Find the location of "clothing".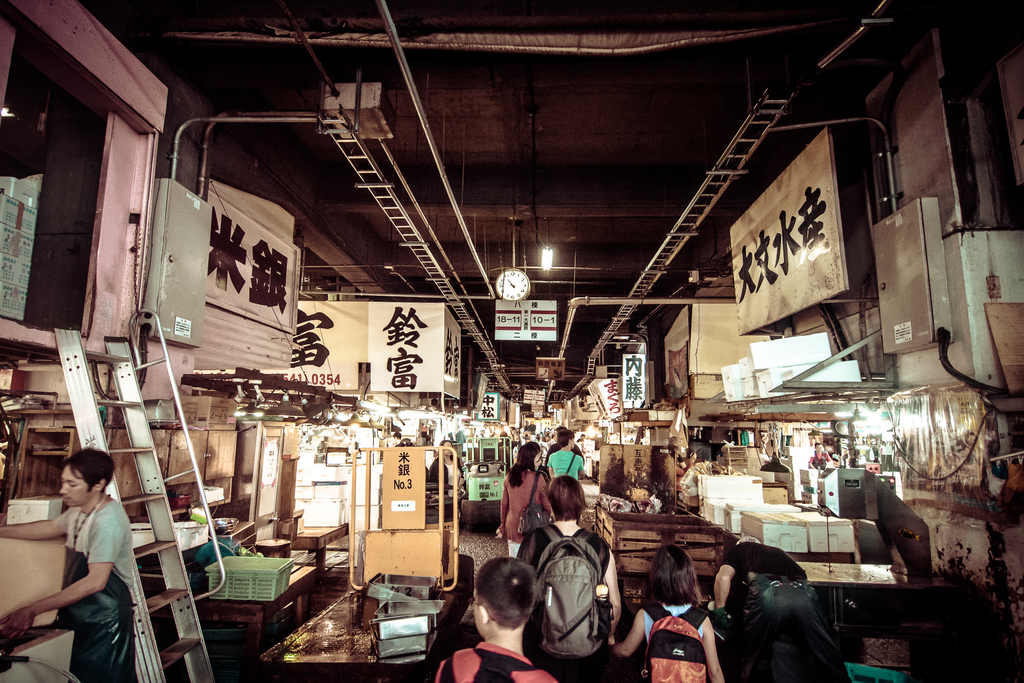
Location: (left=191, top=532, right=244, bottom=582).
